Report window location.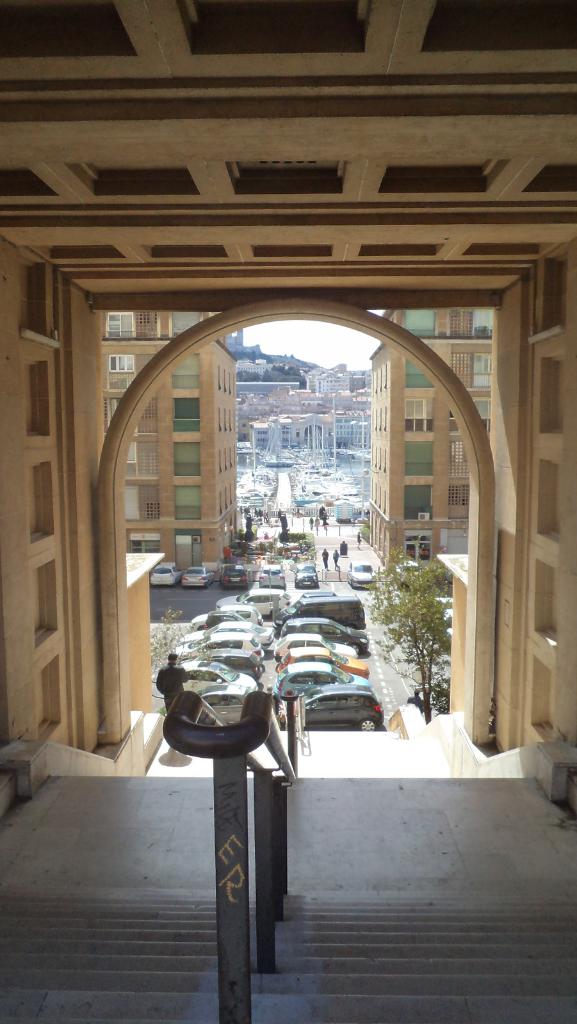
Report: (x1=404, y1=483, x2=434, y2=520).
